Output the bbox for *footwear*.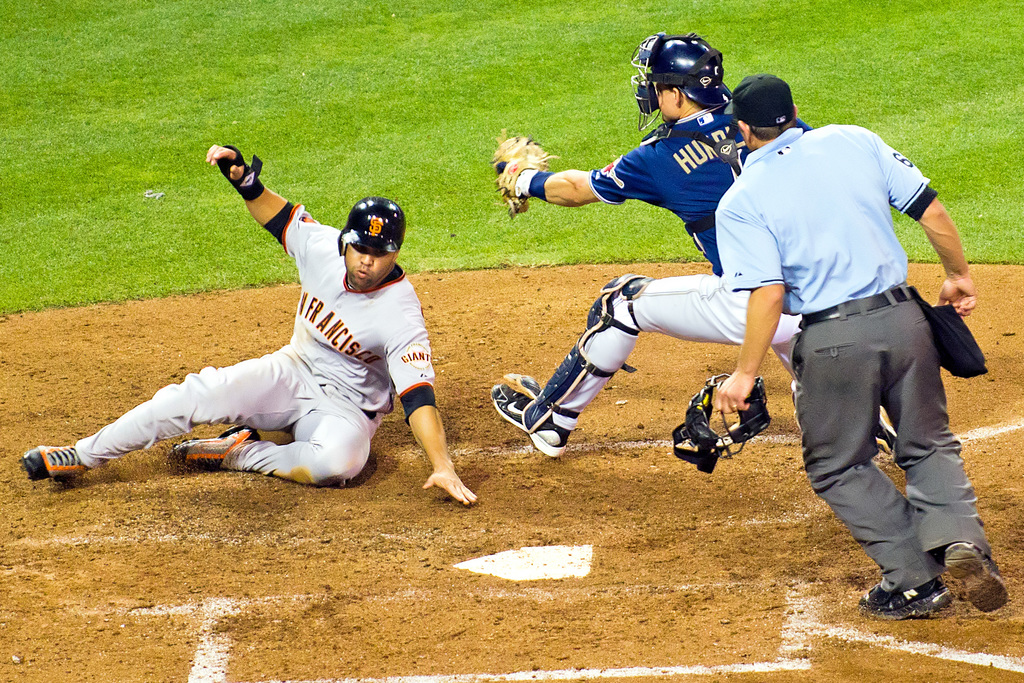
bbox=(164, 424, 261, 473).
